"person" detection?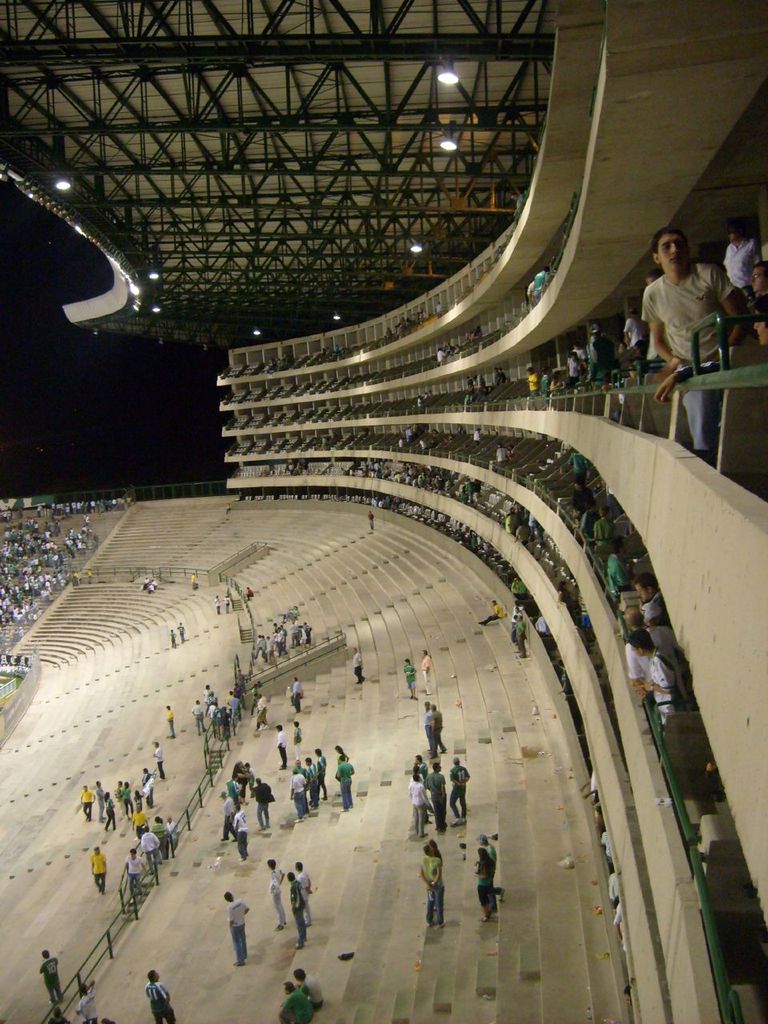
[left=210, top=594, right=219, bottom=614]
